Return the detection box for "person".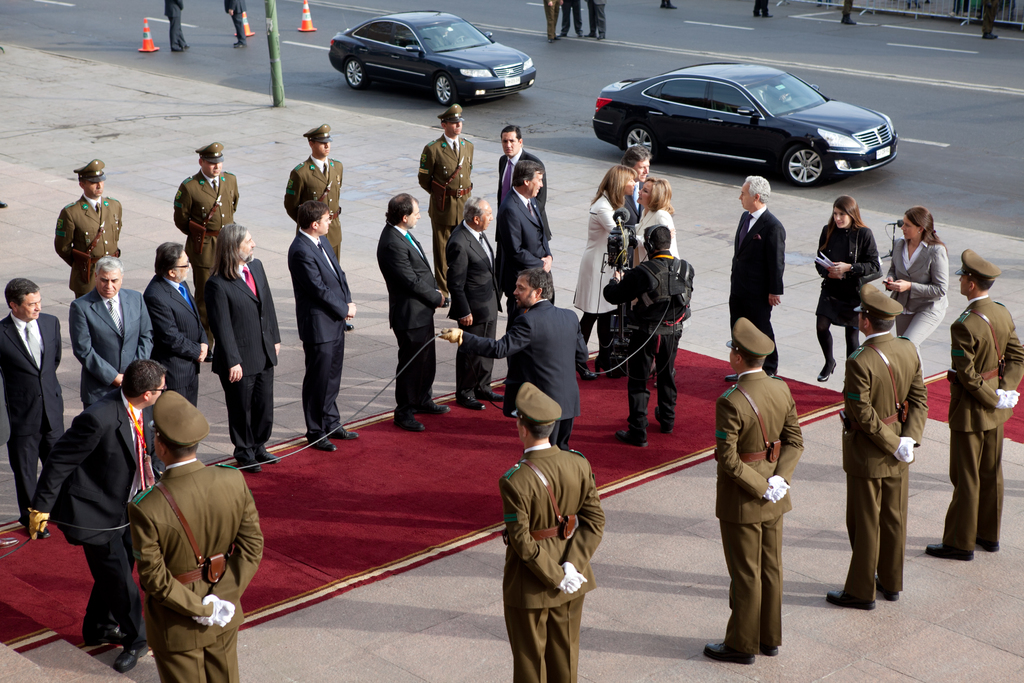
crop(854, 274, 936, 632).
